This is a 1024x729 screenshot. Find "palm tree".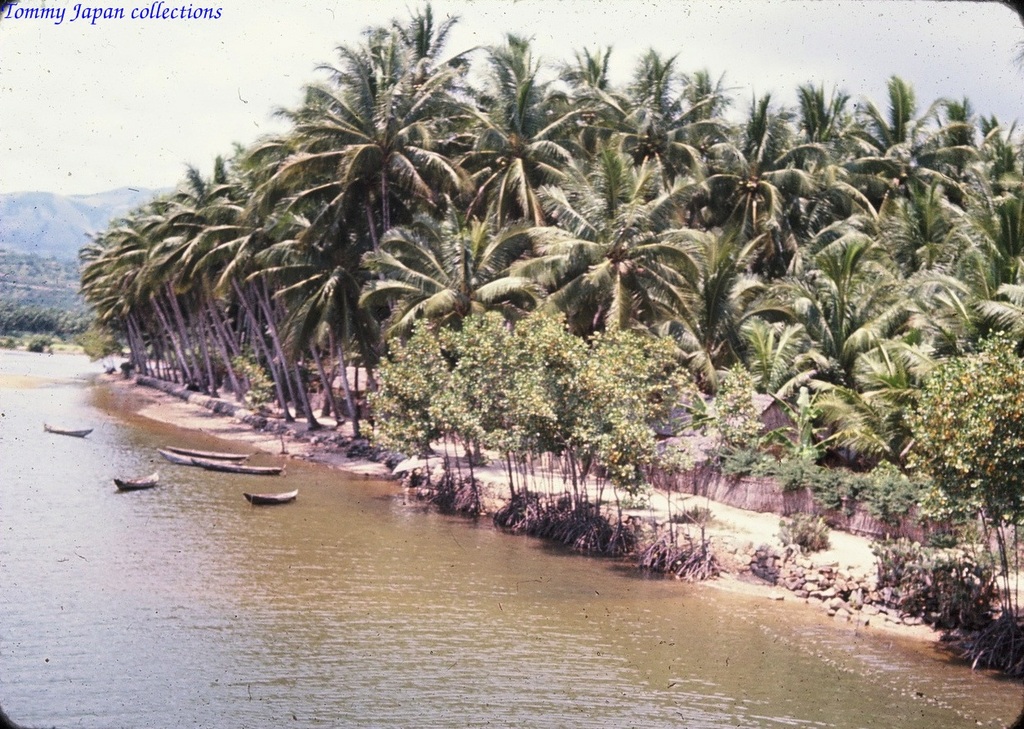
Bounding box: x1=159, y1=173, x2=253, y2=315.
